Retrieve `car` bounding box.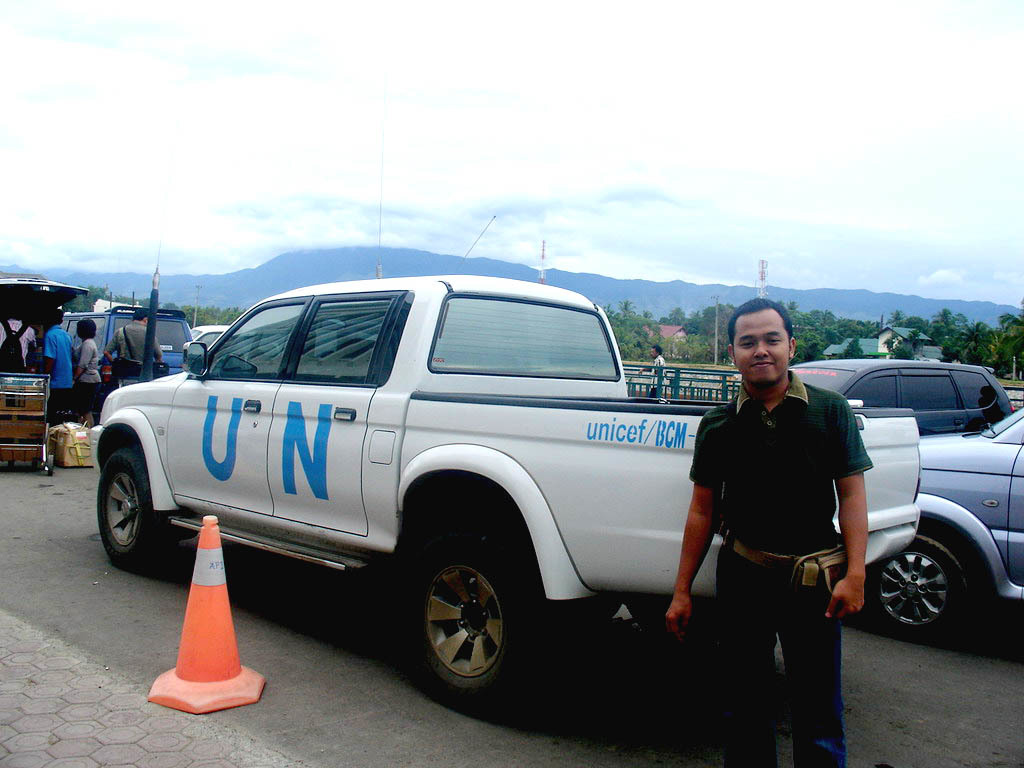
Bounding box: x1=866, y1=402, x2=1023, y2=633.
